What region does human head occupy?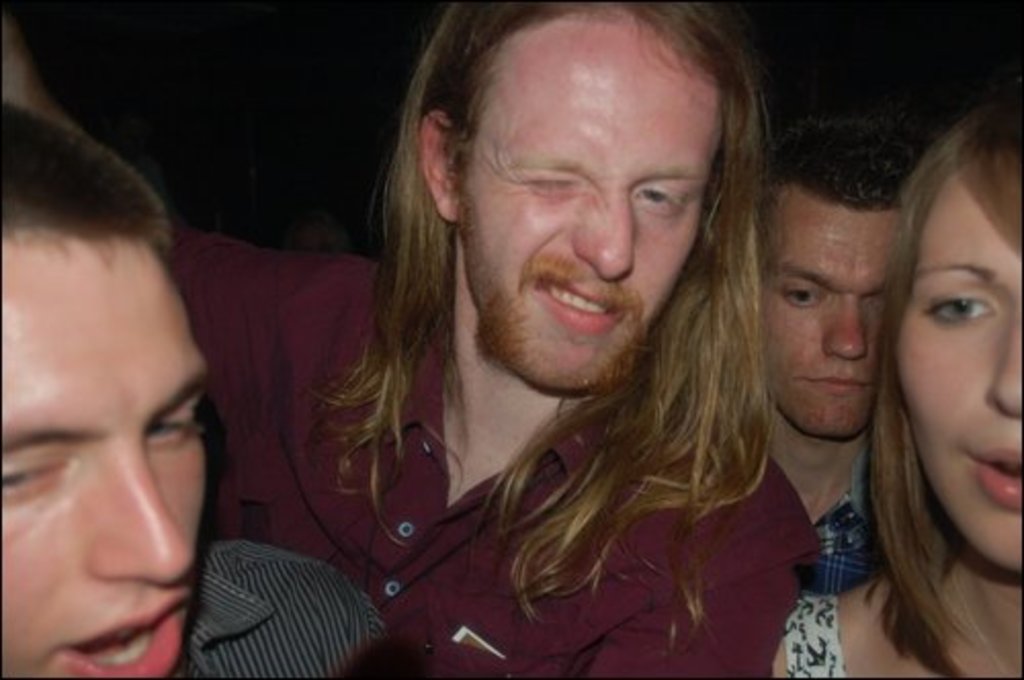
<box>741,107,938,442</box>.
